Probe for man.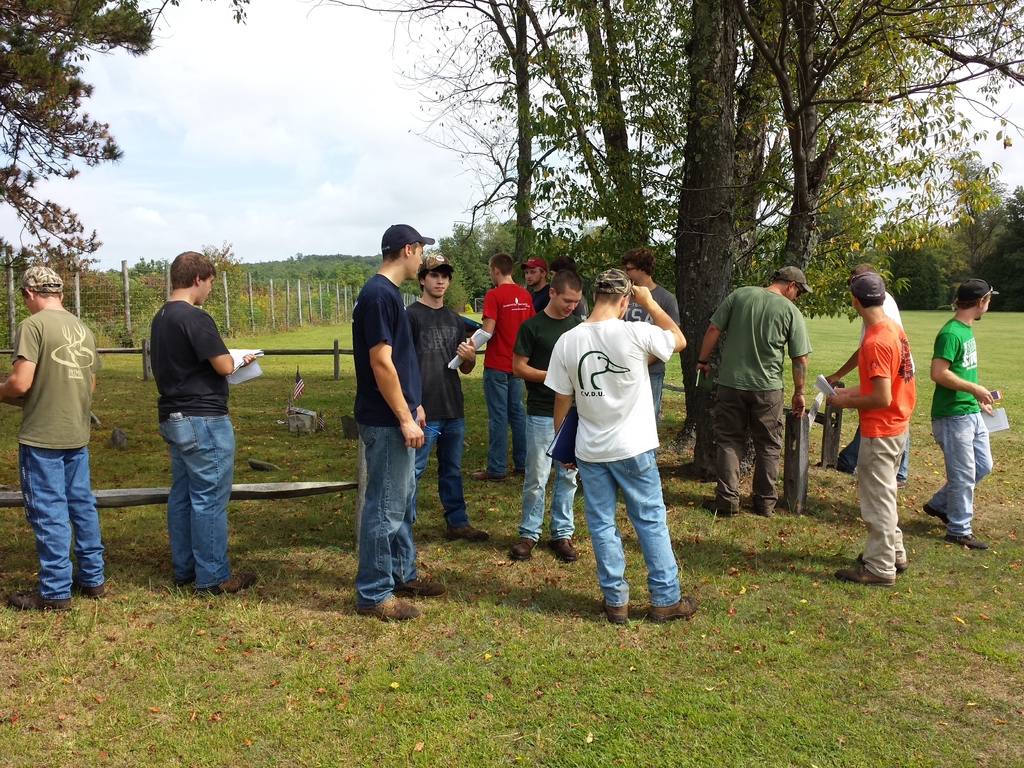
Probe result: 0/268/109/612.
